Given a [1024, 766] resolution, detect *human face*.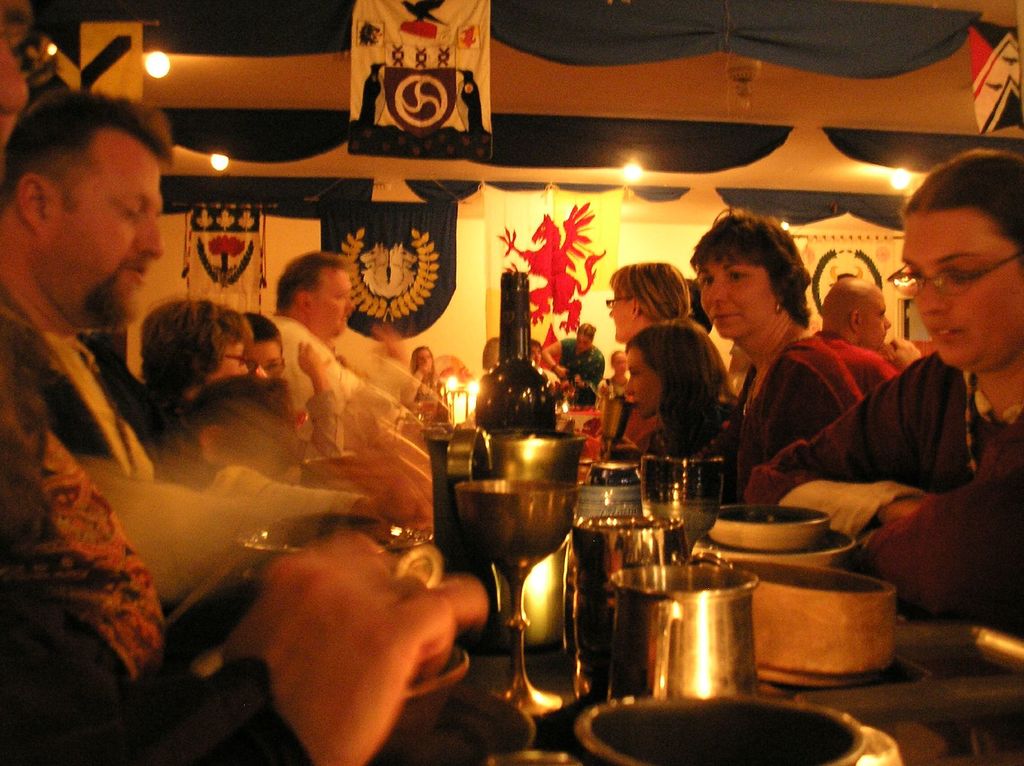
<region>245, 340, 285, 377</region>.
